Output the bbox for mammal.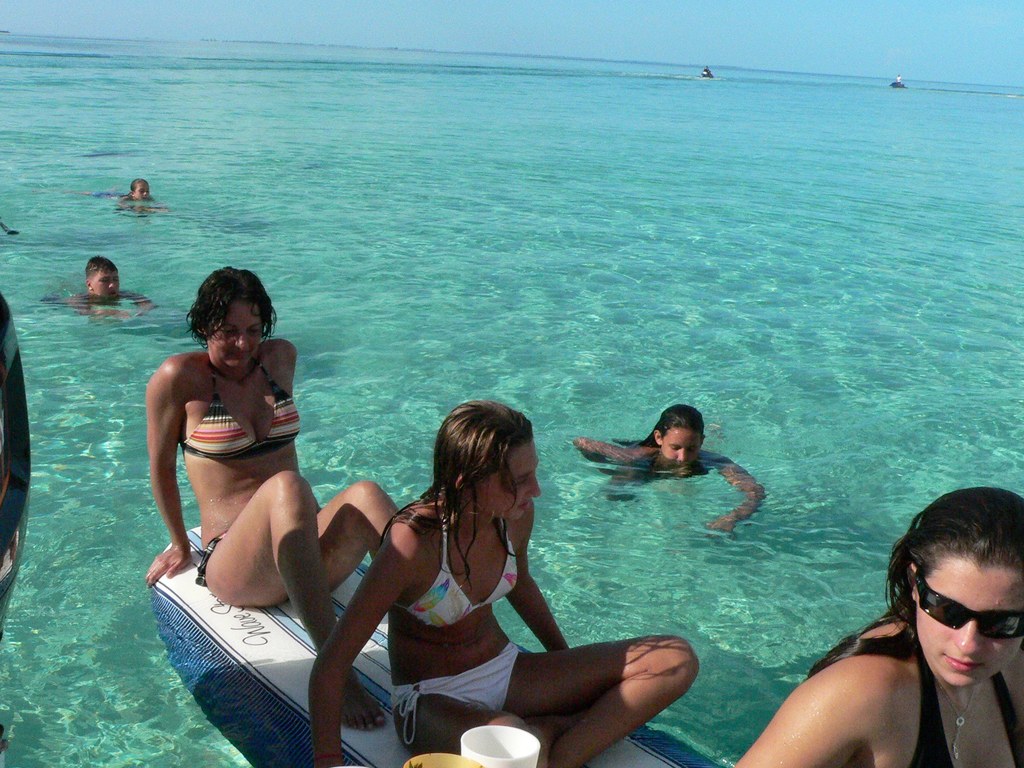
pyautogui.locateOnScreen(271, 413, 691, 756).
